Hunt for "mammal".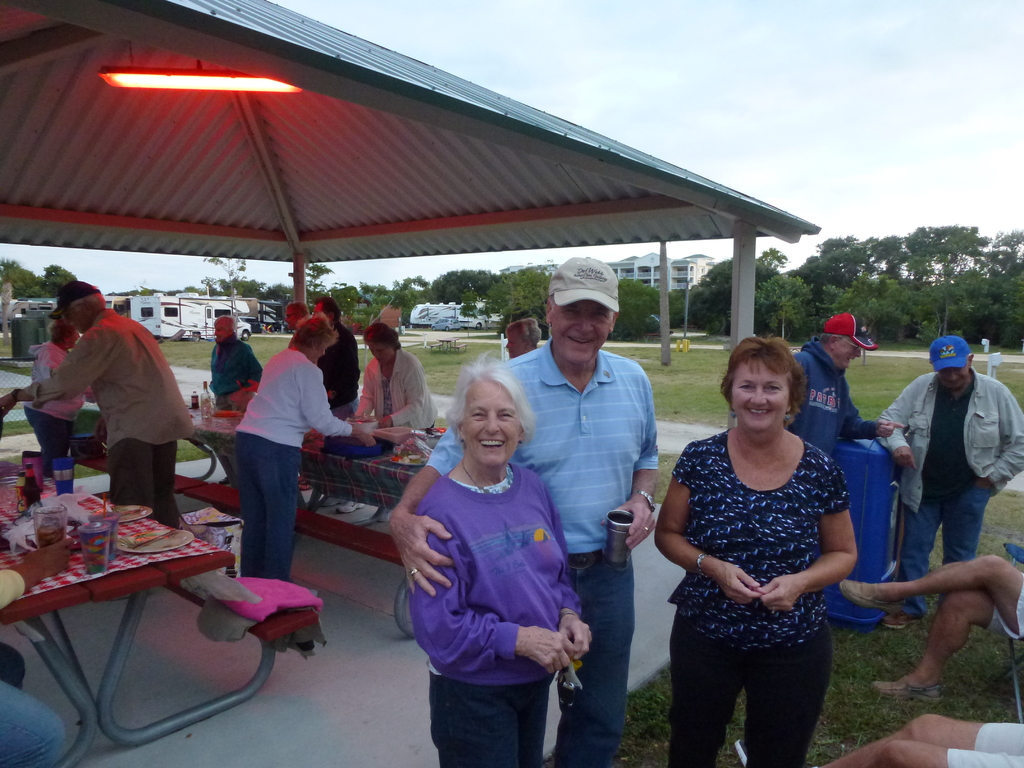
Hunted down at locate(223, 305, 372, 581).
